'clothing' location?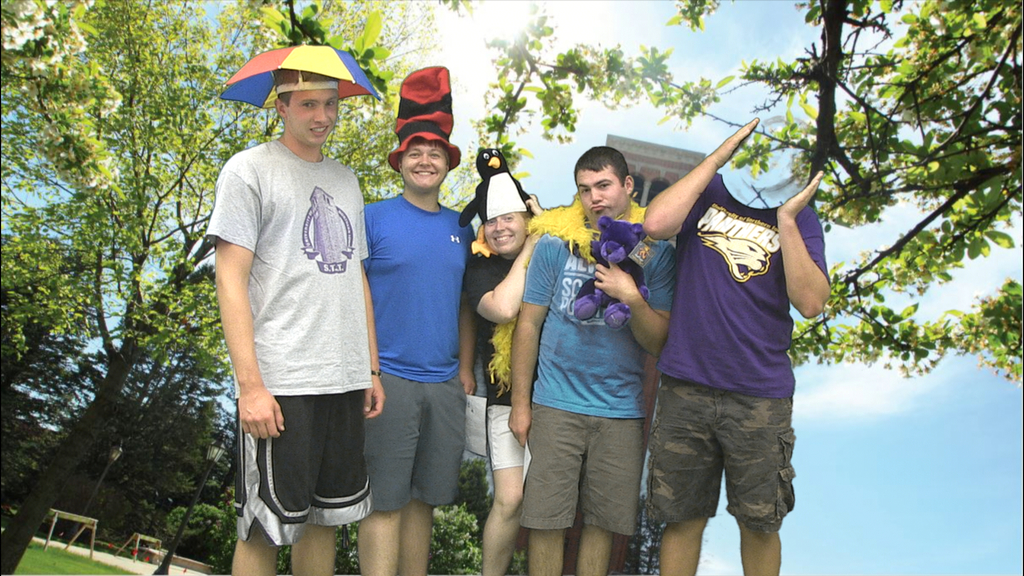
{"left": 461, "top": 255, "right": 533, "bottom": 400}
